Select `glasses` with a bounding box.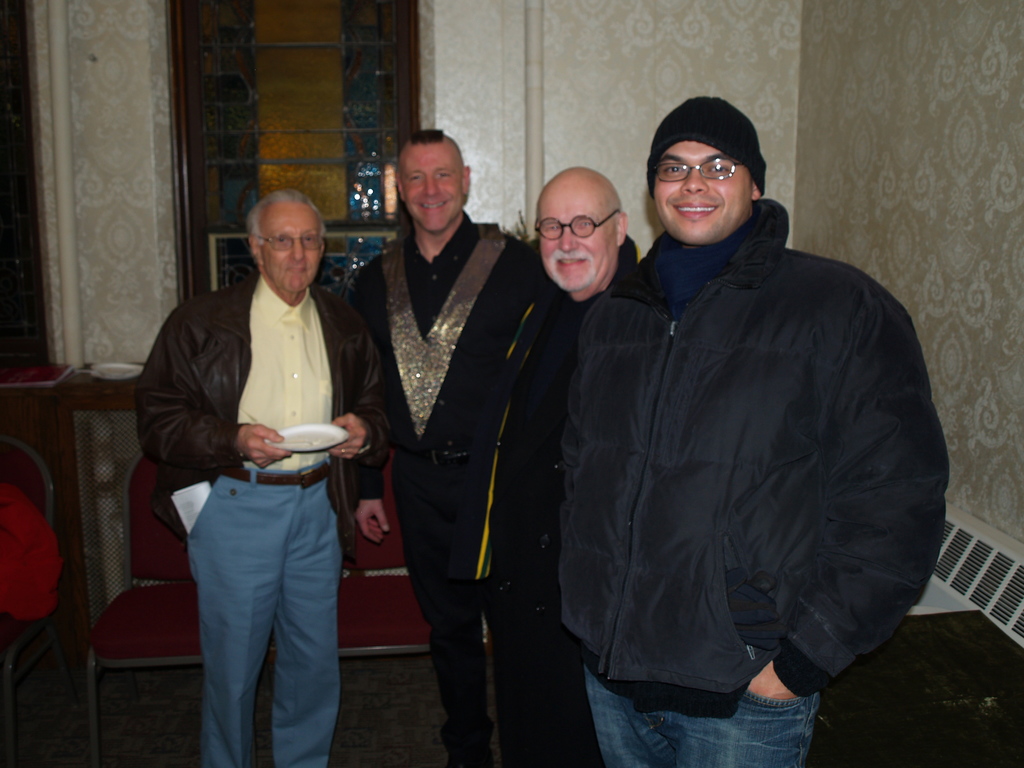
{"x1": 651, "y1": 154, "x2": 752, "y2": 182}.
